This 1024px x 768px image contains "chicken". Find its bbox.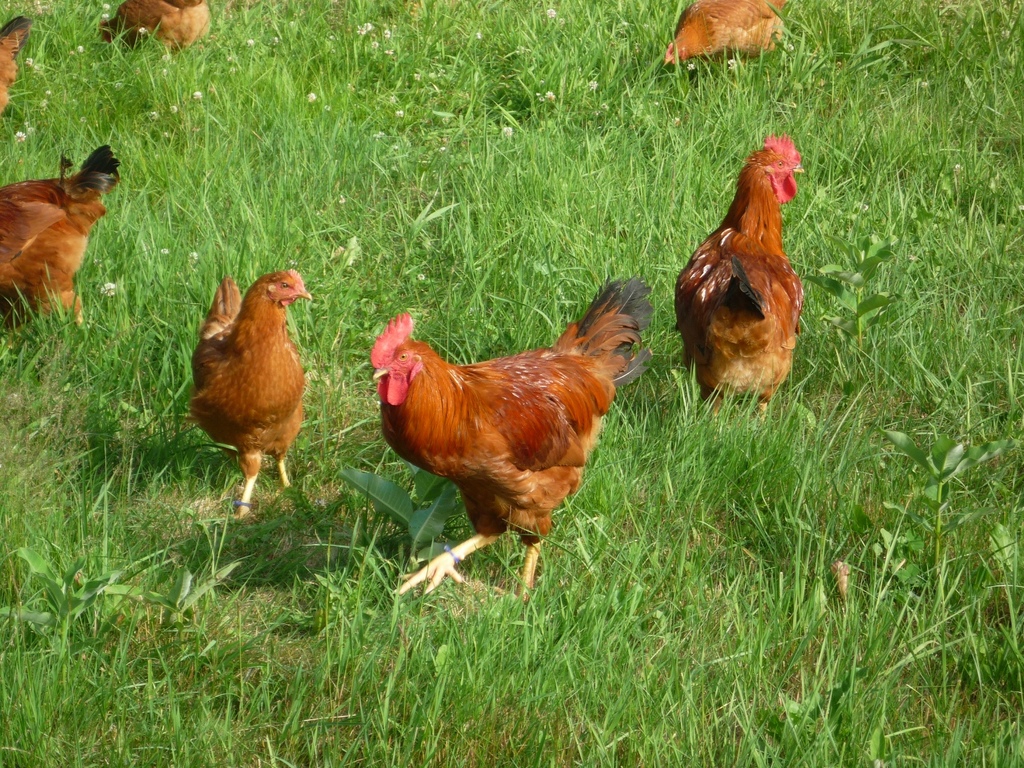
0/6/22/119.
